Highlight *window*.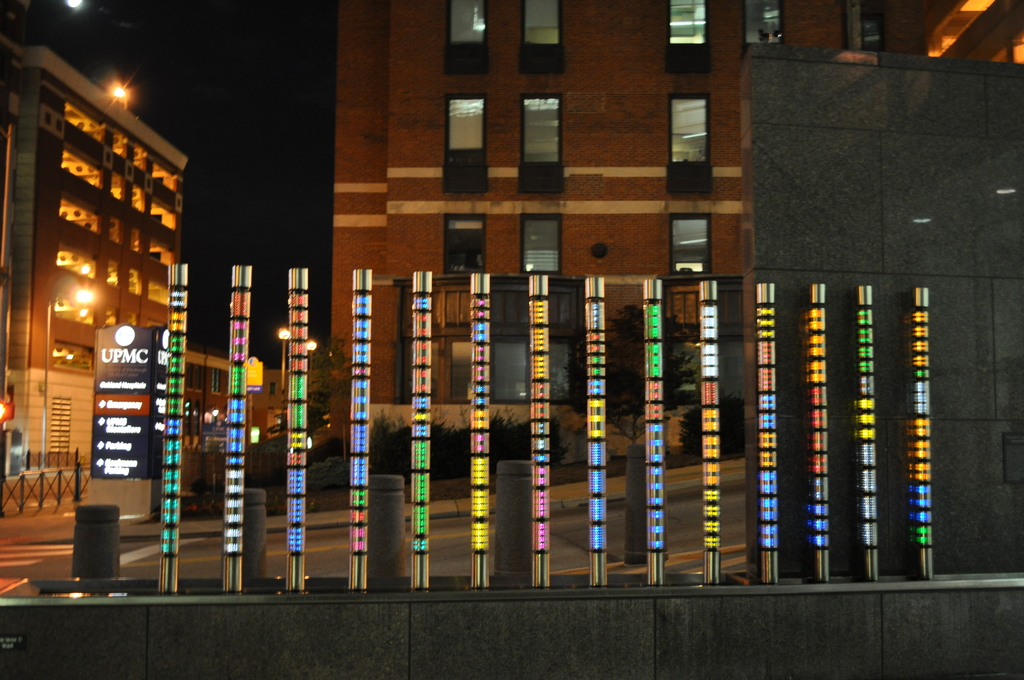
Highlighted region: x1=63 y1=145 x2=104 y2=188.
